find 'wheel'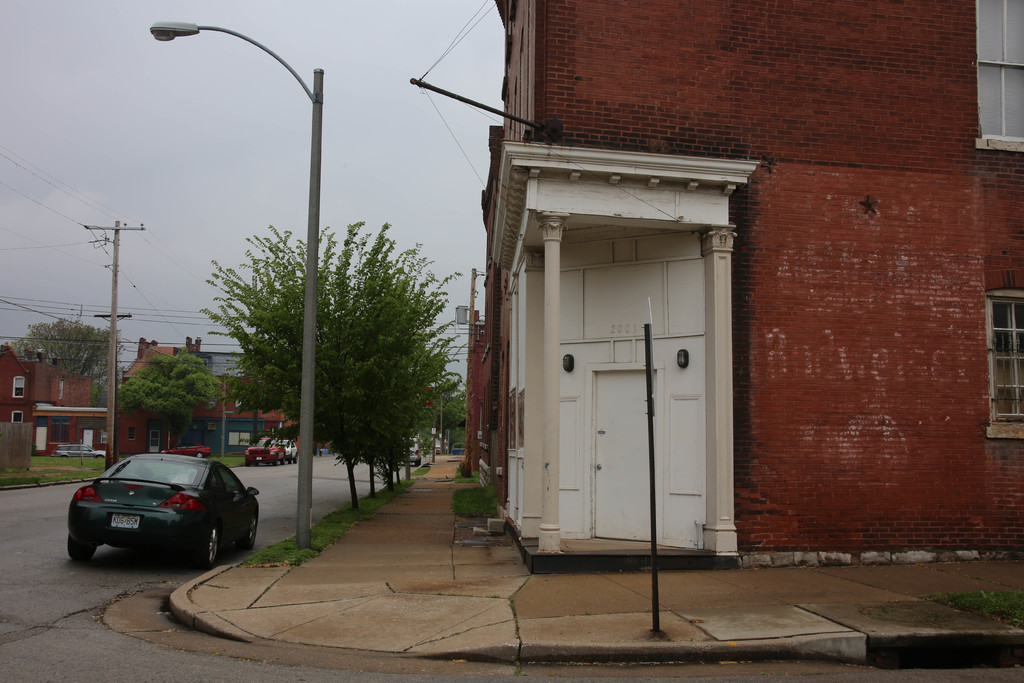
{"left": 189, "top": 519, "right": 225, "bottom": 569}
